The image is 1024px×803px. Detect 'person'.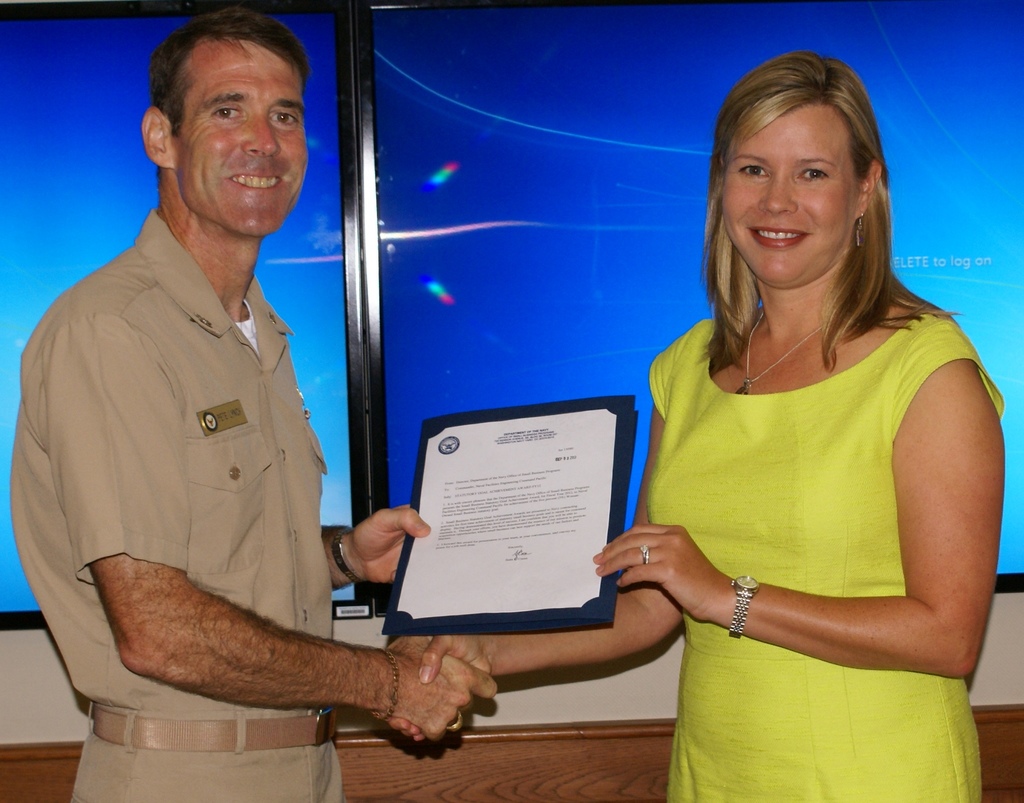
Detection: l=591, t=41, r=996, b=794.
